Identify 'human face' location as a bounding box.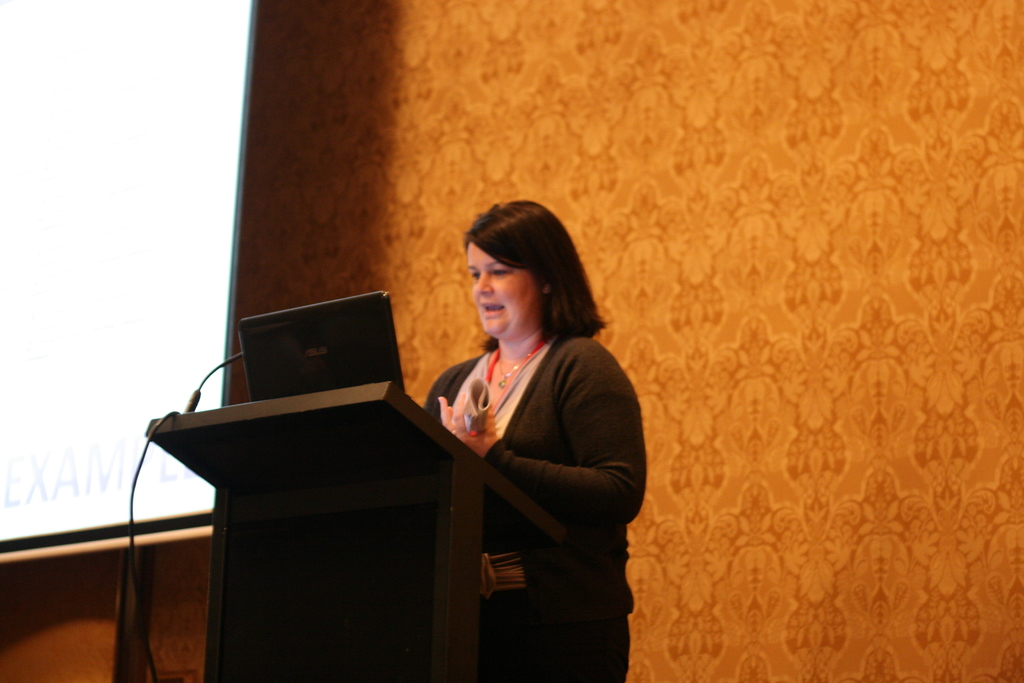
locate(465, 237, 531, 336).
